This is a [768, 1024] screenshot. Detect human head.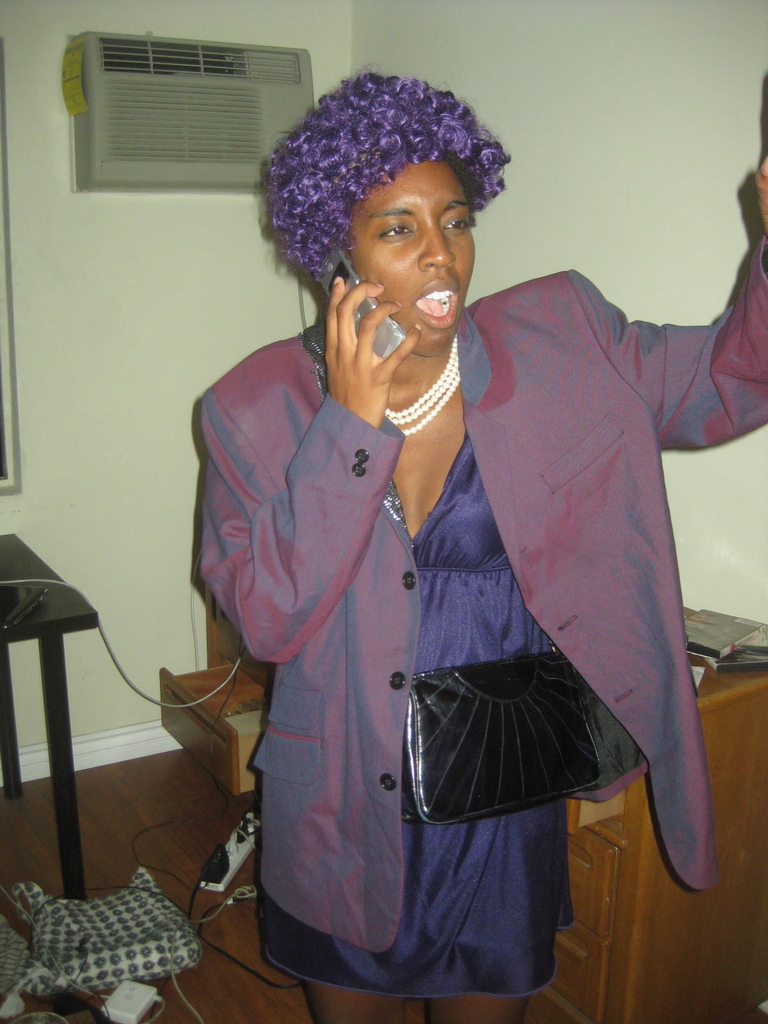
[265,67,520,374].
